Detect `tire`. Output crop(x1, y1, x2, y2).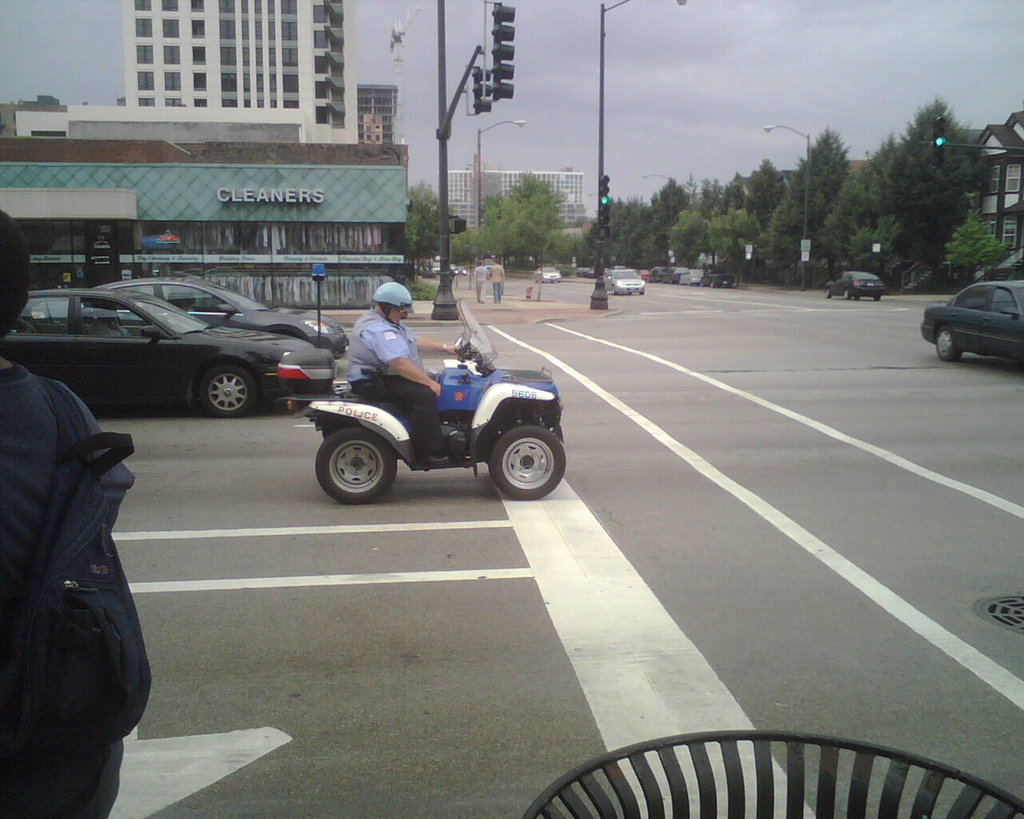
crop(855, 294, 861, 302).
